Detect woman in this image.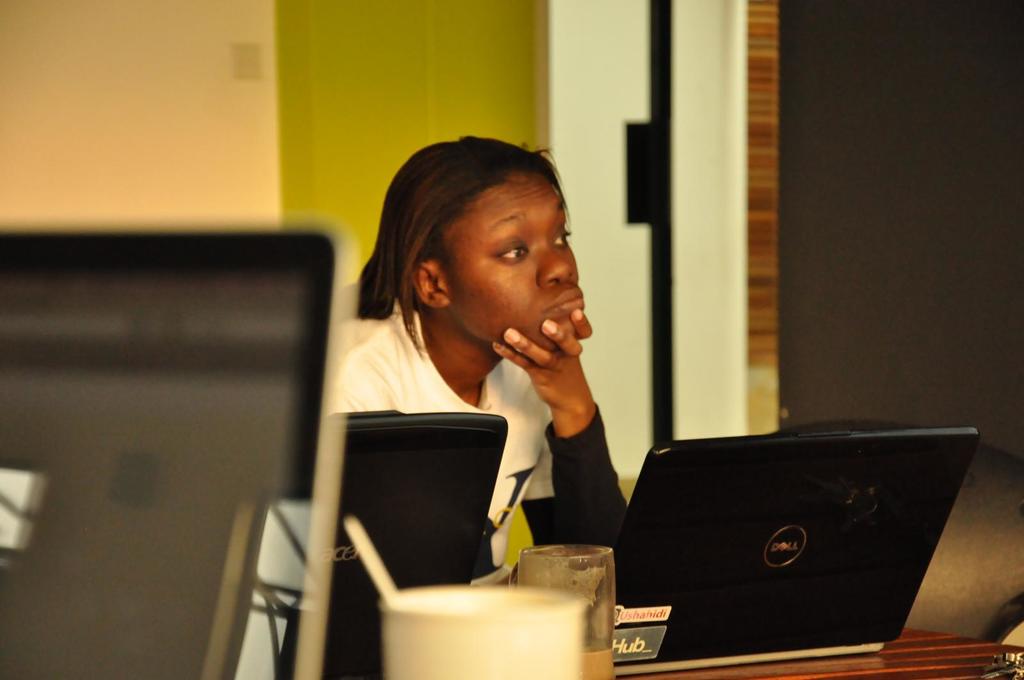
Detection: {"left": 320, "top": 145, "right": 659, "bottom": 567}.
